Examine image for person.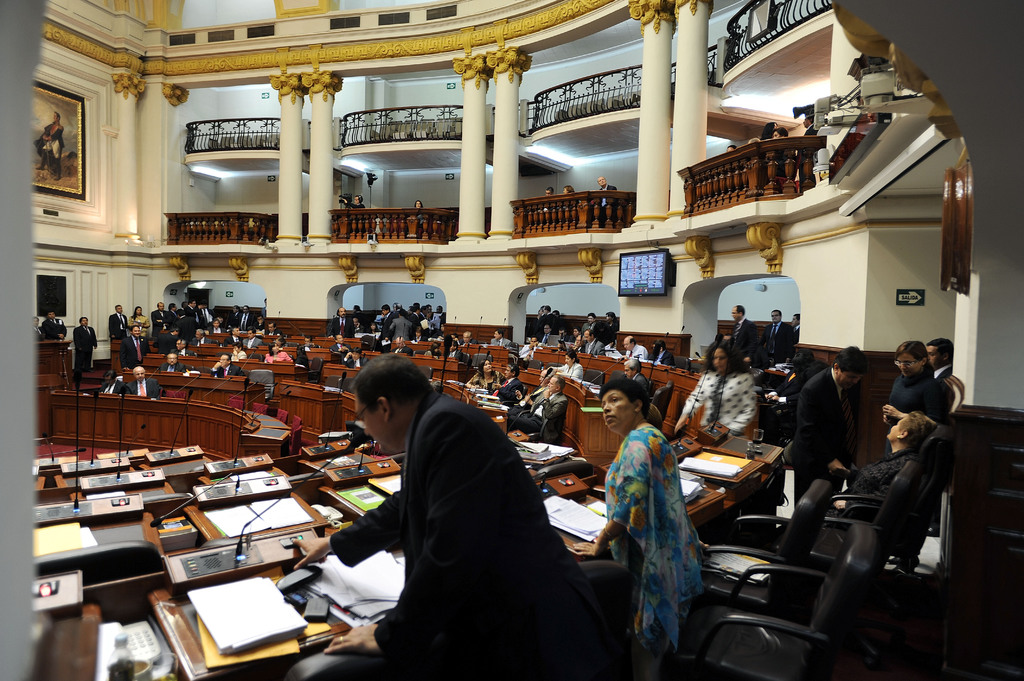
Examination result: detection(486, 322, 509, 347).
